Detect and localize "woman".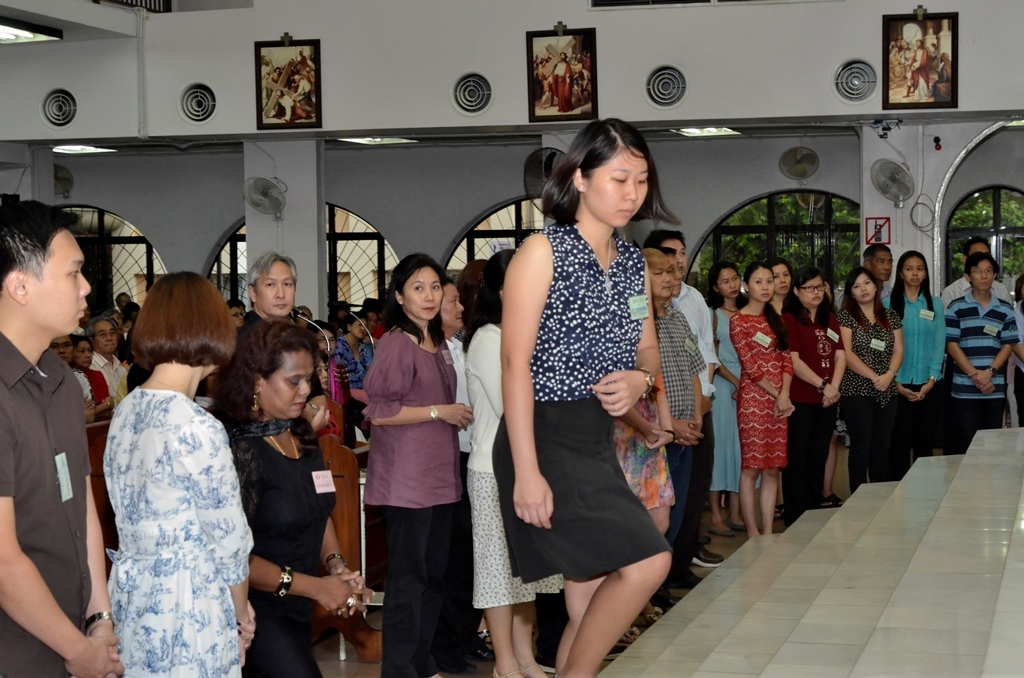
Localized at crop(481, 107, 687, 671).
